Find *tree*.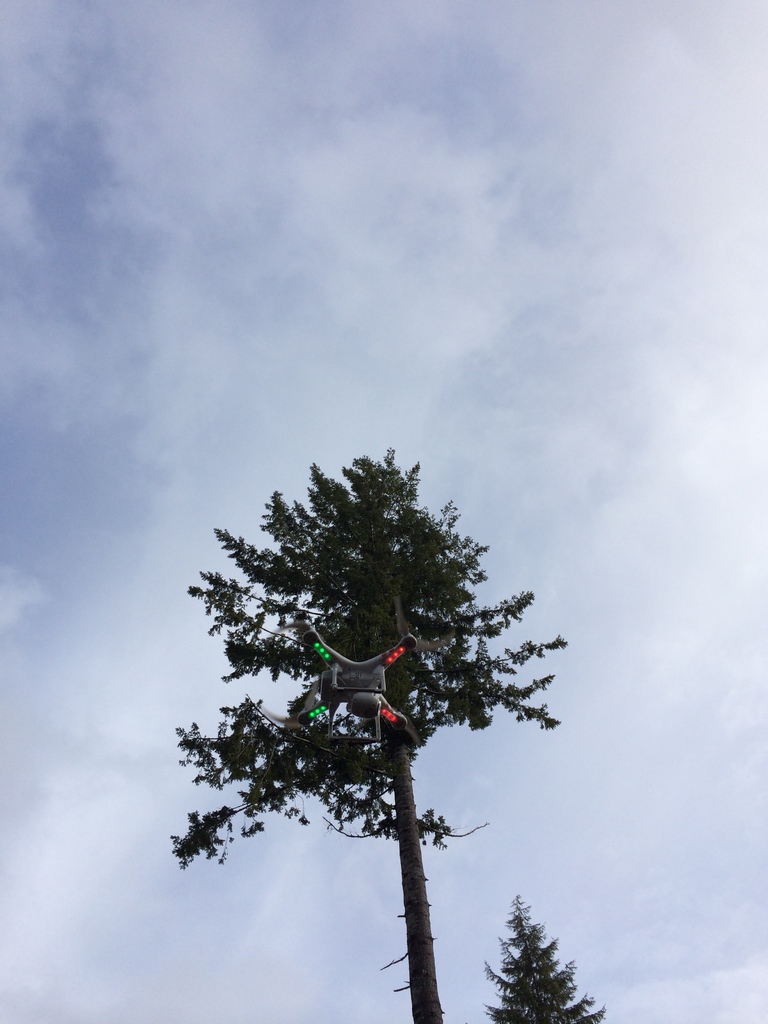
BBox(479, 891, 612, 1022).
